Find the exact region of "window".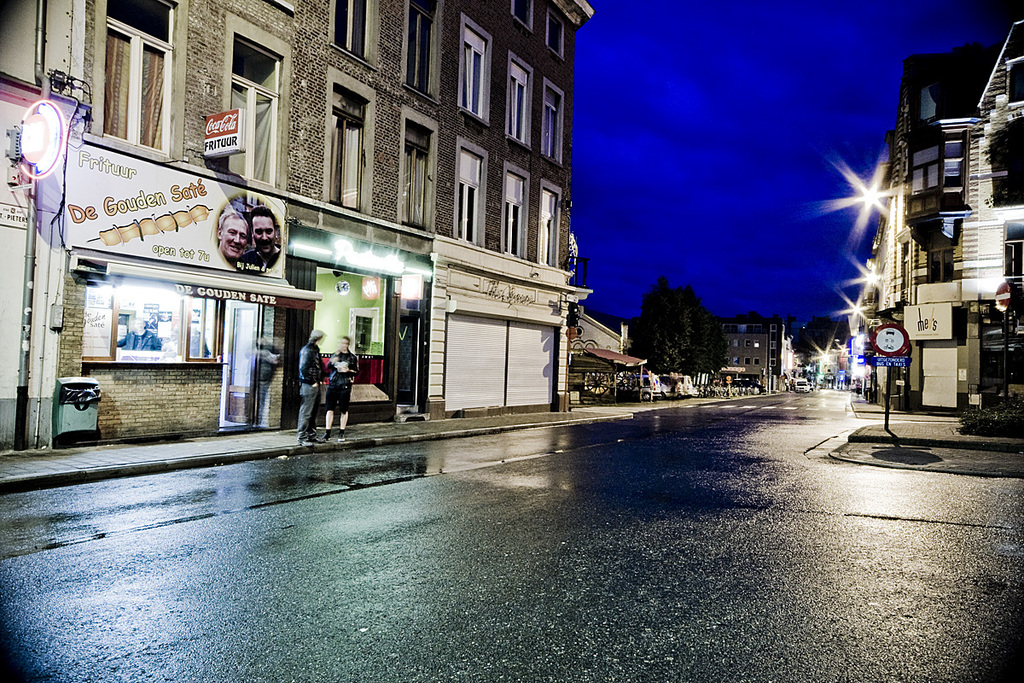
Exact region: rect(401, 115, 437, 231).
